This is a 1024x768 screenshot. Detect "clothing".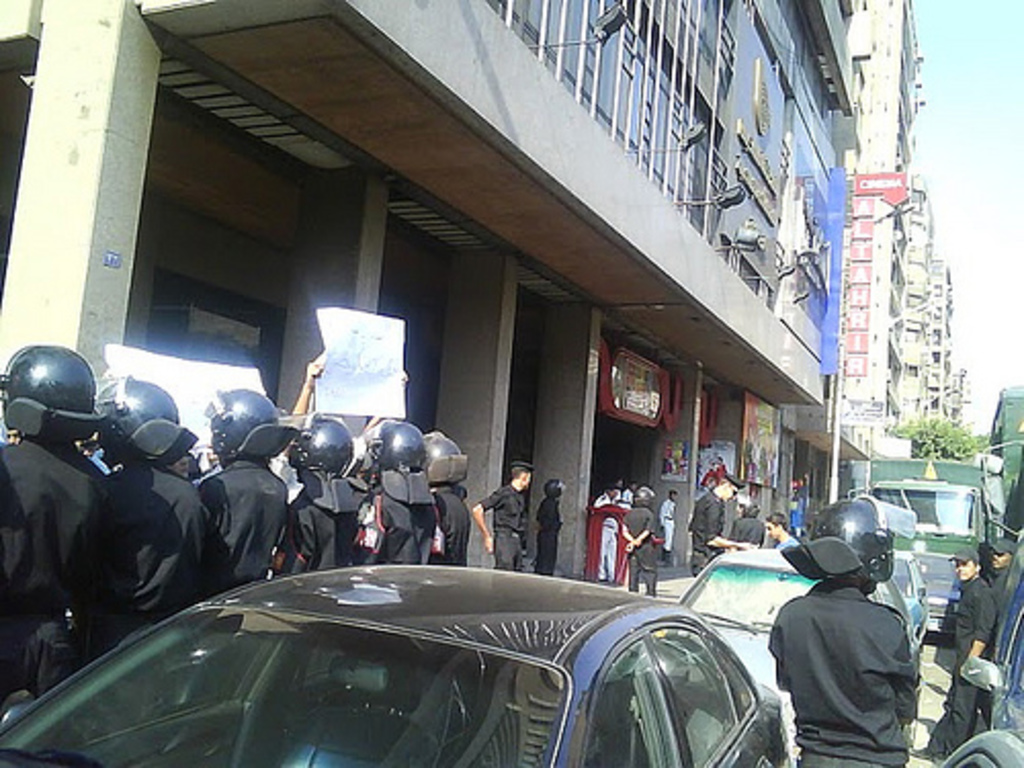
left=338, top=504, right=457, bottom=567.
